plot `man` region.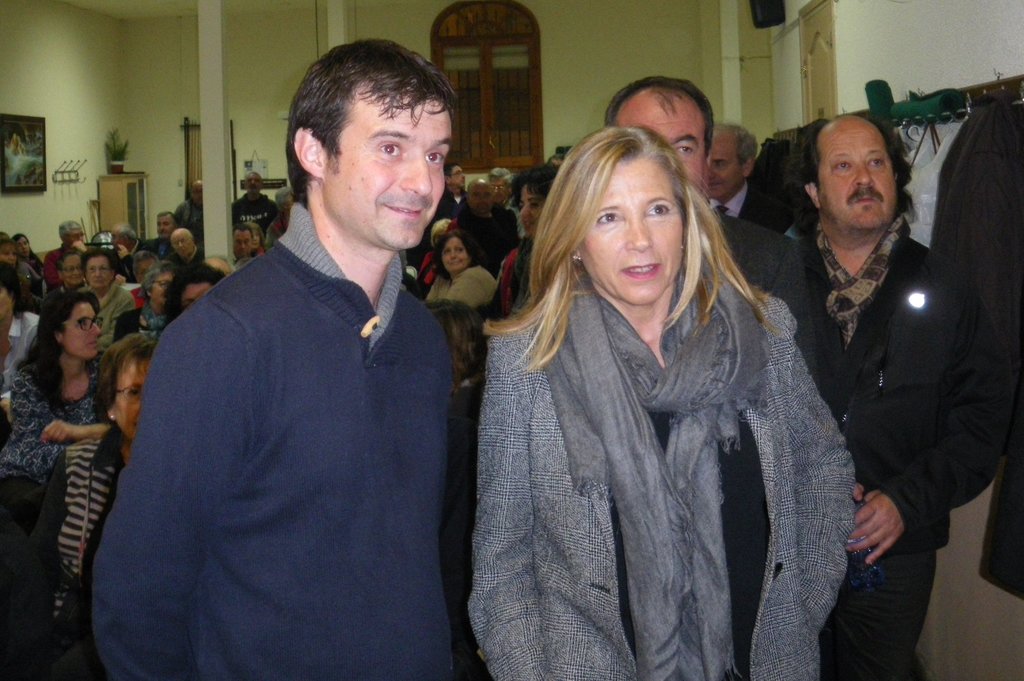
Plotted at l=235, t=224, r=255, b=264.
